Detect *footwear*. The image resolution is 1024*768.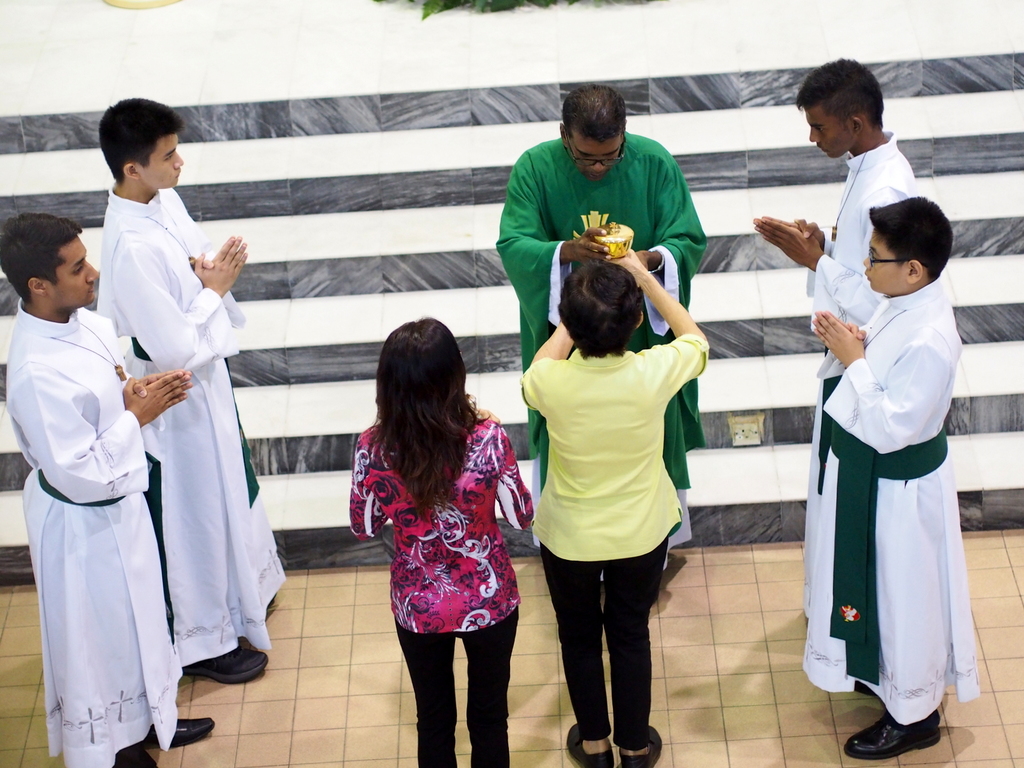
<region>116, 739, 156, 767</region>.
